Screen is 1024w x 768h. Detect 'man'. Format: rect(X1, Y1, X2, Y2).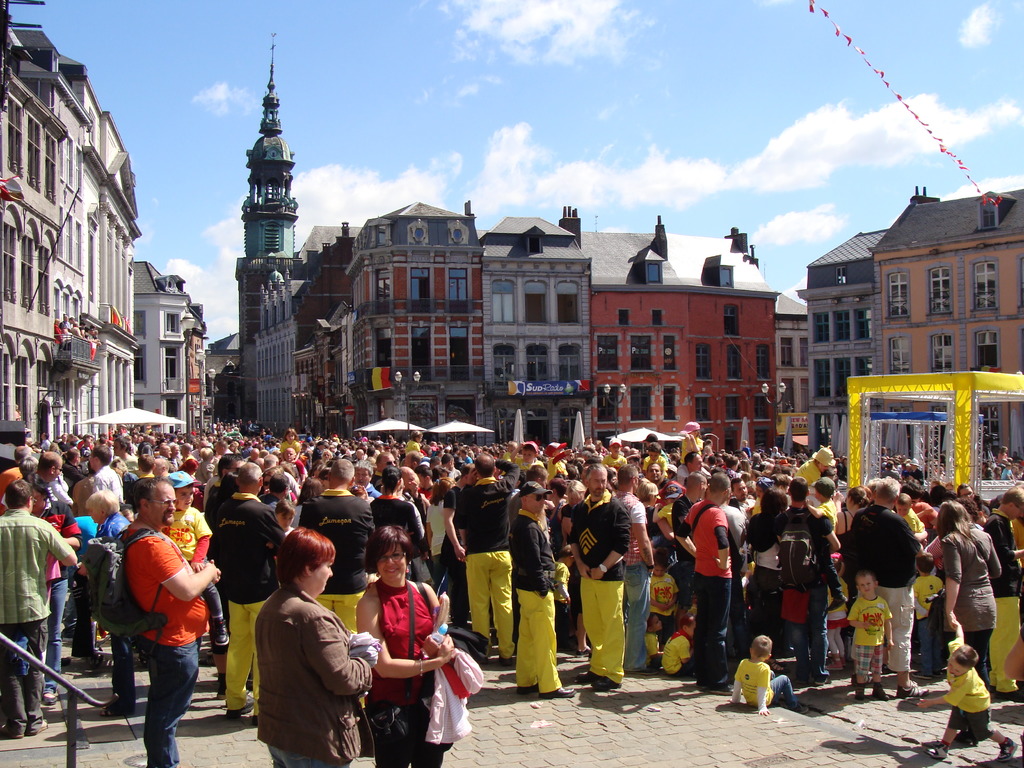
rect(0, 442, 32, 483).
